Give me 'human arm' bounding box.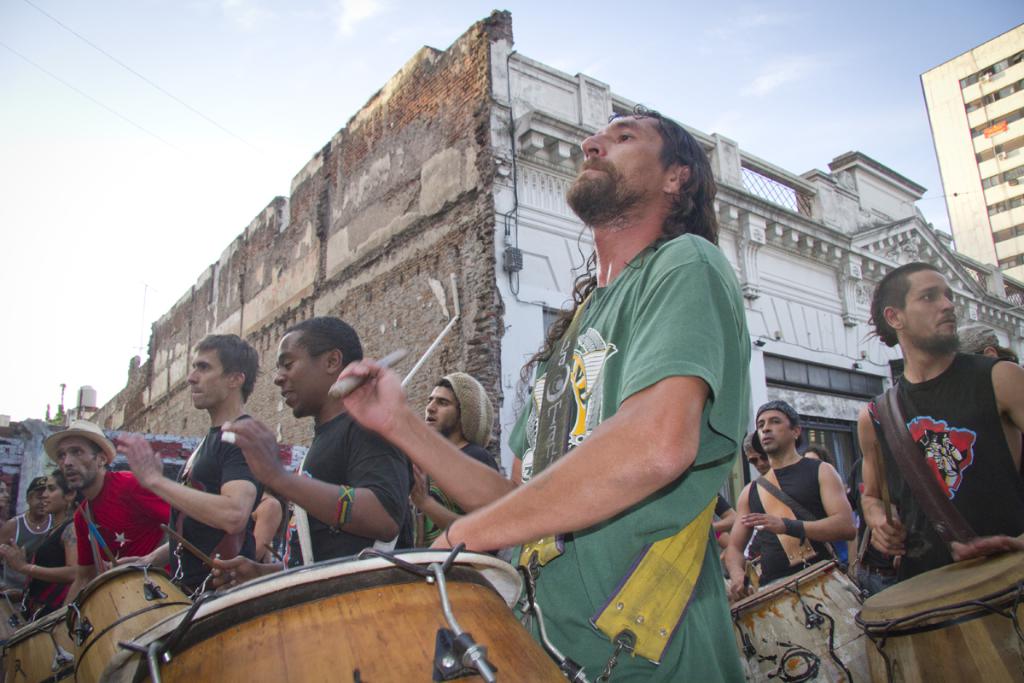
[205,549,303,594].
